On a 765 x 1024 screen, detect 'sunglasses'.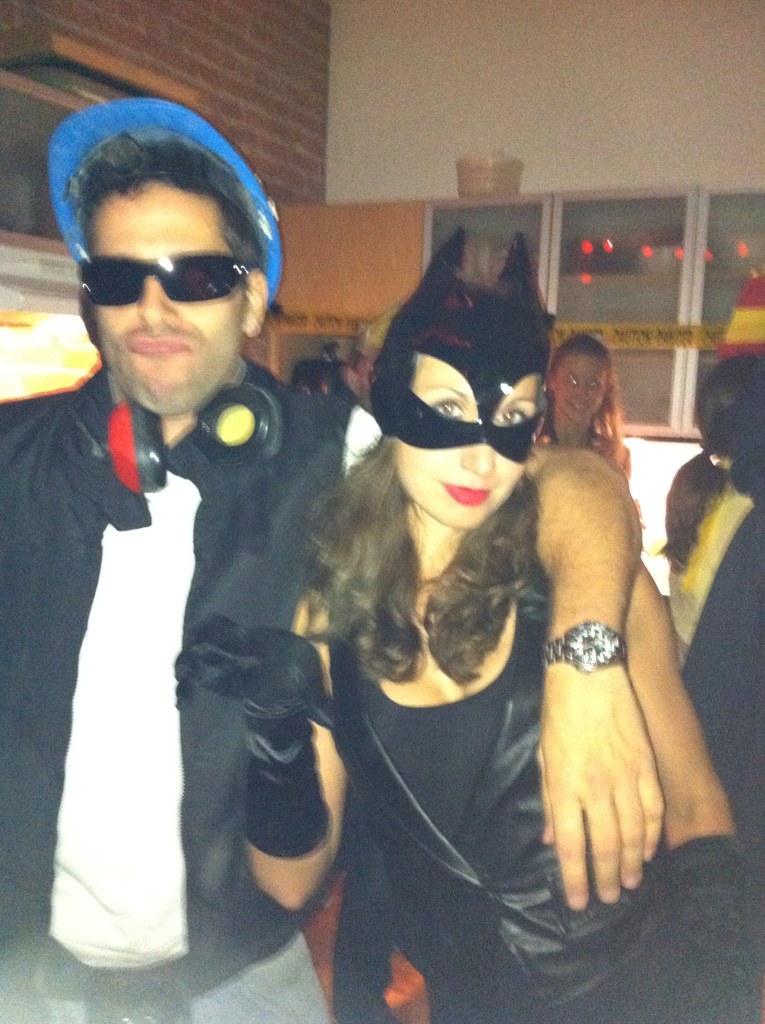
l=62, t=238, r=254, b=326.
